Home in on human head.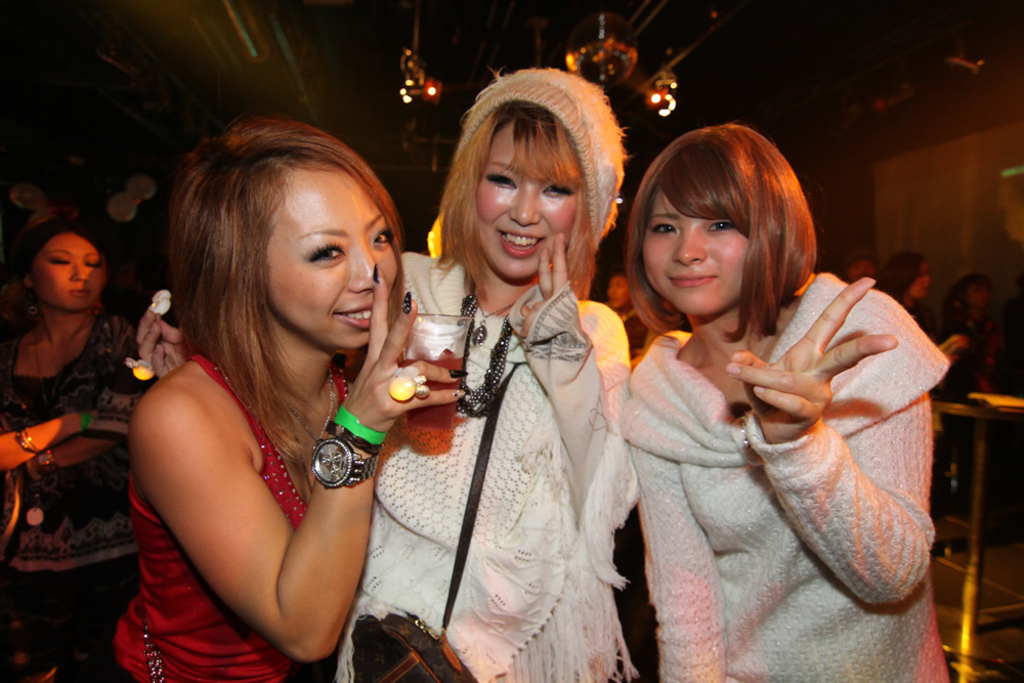
Homed in at detection(886, 245, 940, 298).
